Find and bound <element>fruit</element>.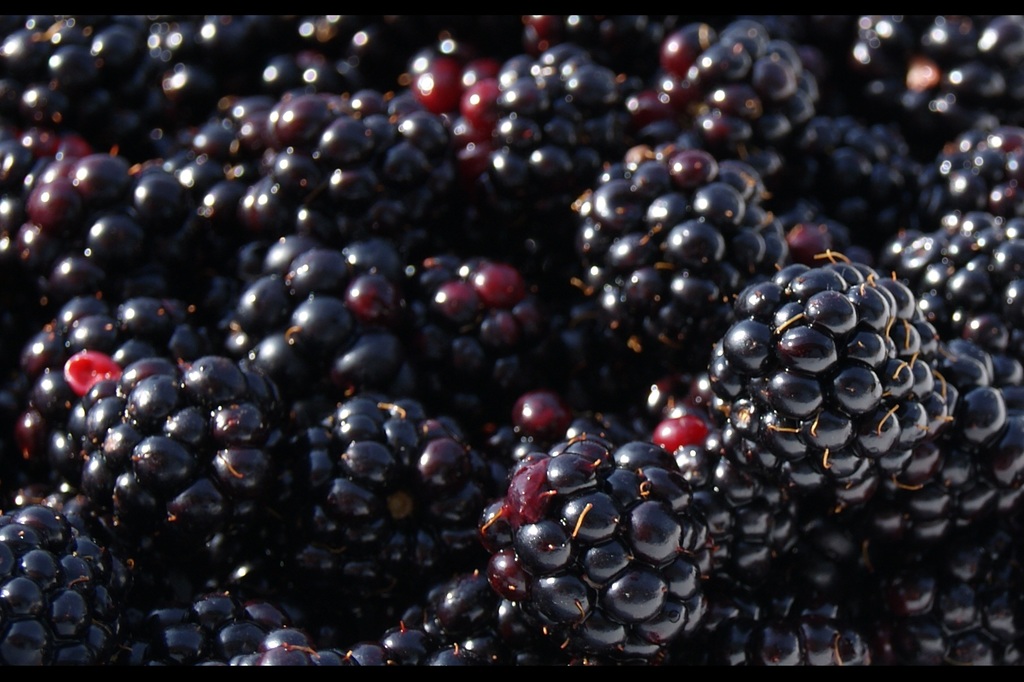
Bound: {"left": 479, "top": 439, "right": 706, "bottom": 654}.
